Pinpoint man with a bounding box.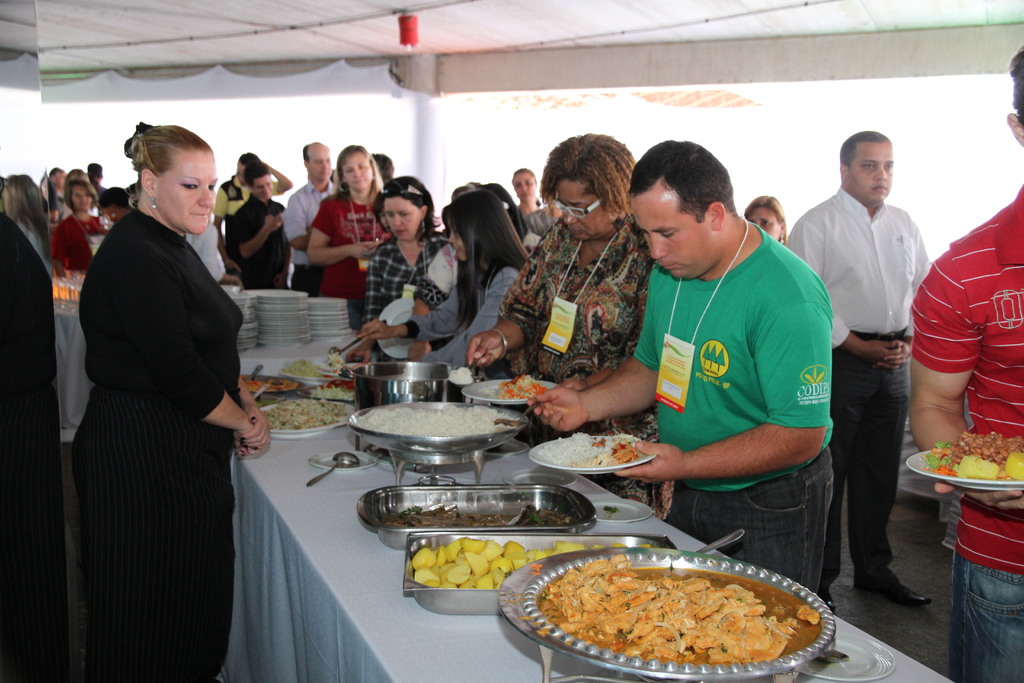
804/120/960/599.
